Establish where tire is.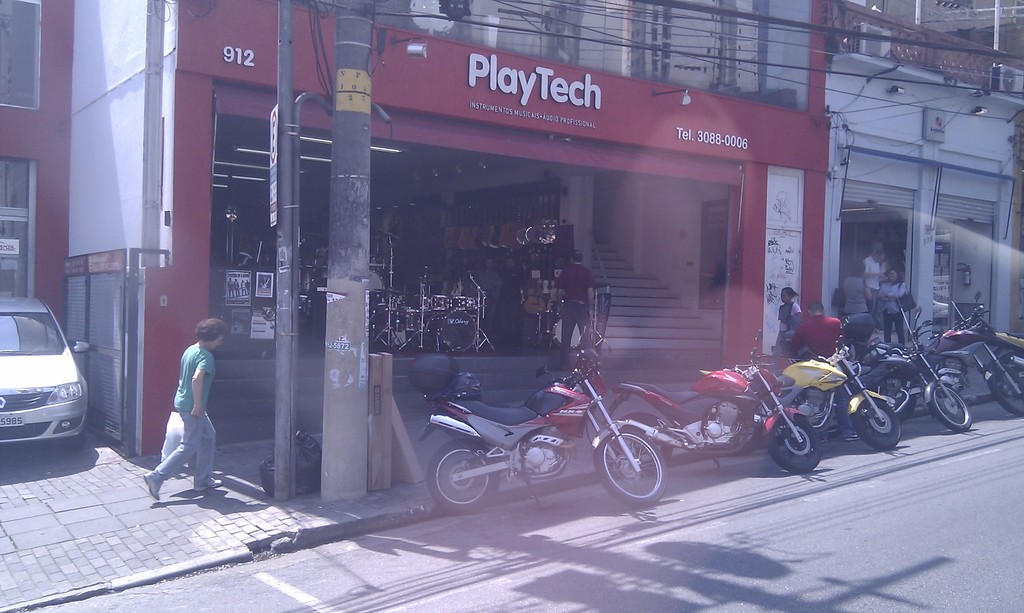
Established at x1=927 y1=385 x2=980 y2=435.
